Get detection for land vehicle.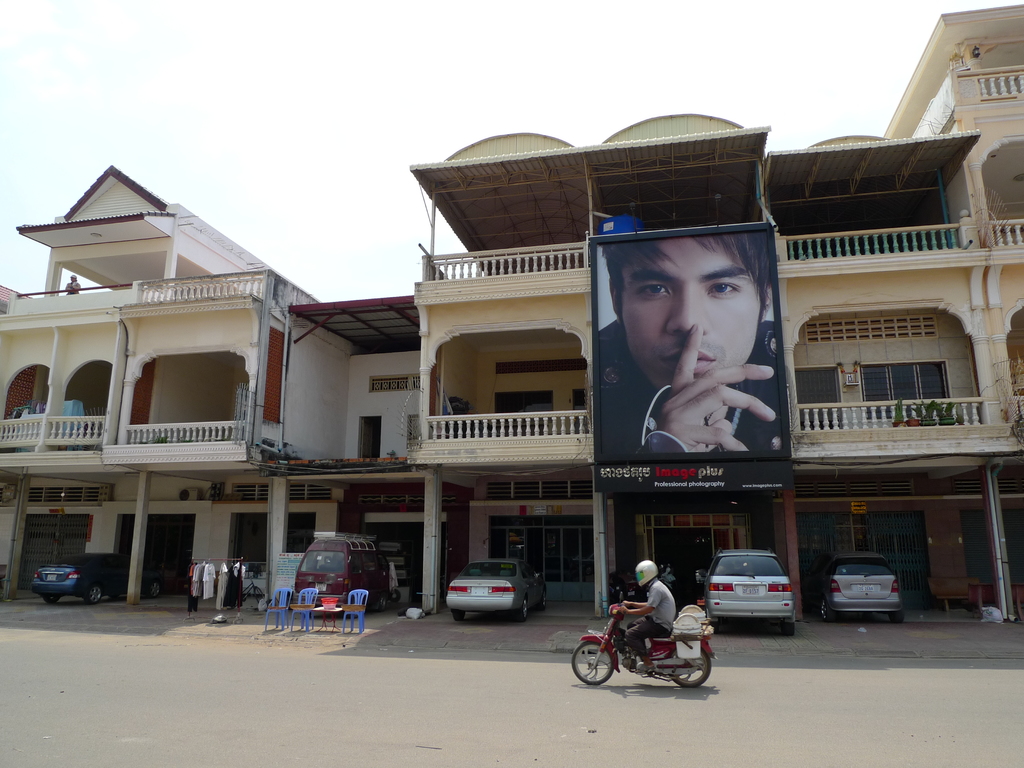
Detection: bbox(444, 559, 548, 620).
